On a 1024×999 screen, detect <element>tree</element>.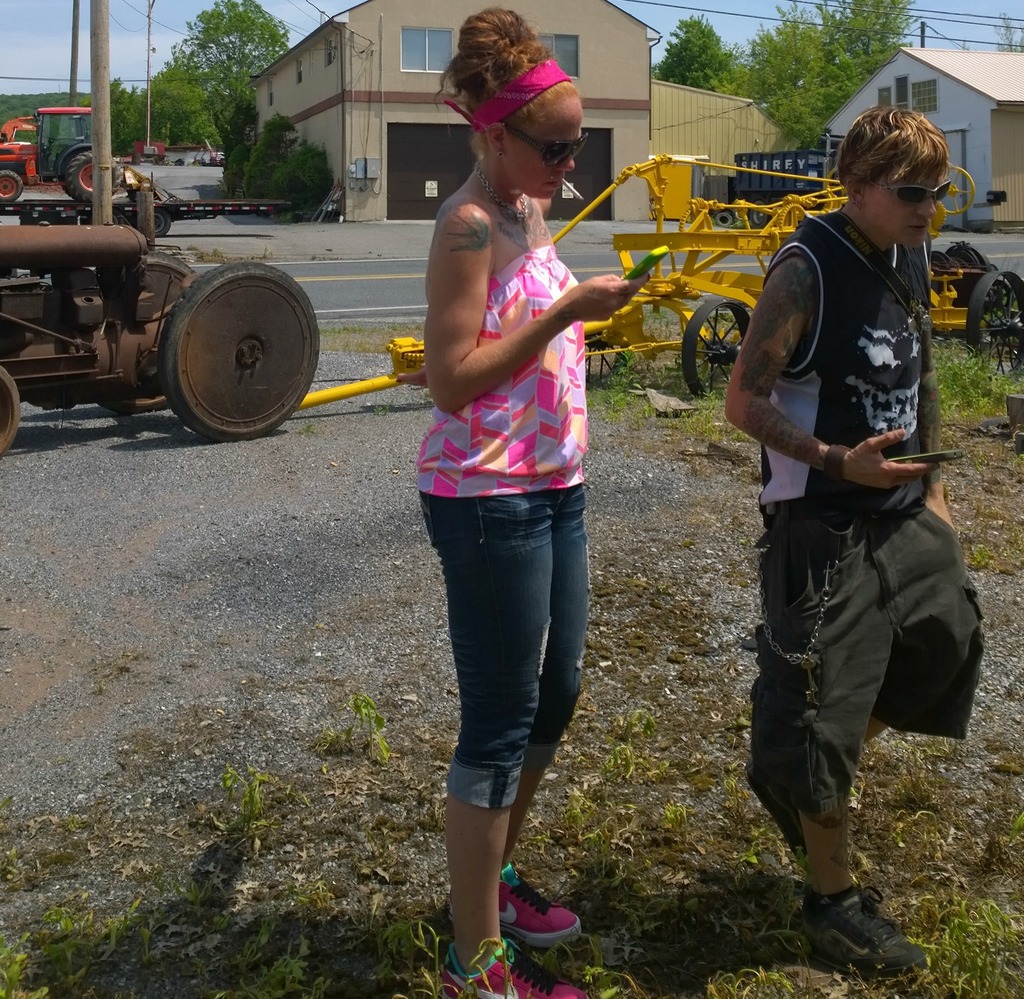
crop(173, 0, 292, 105).
